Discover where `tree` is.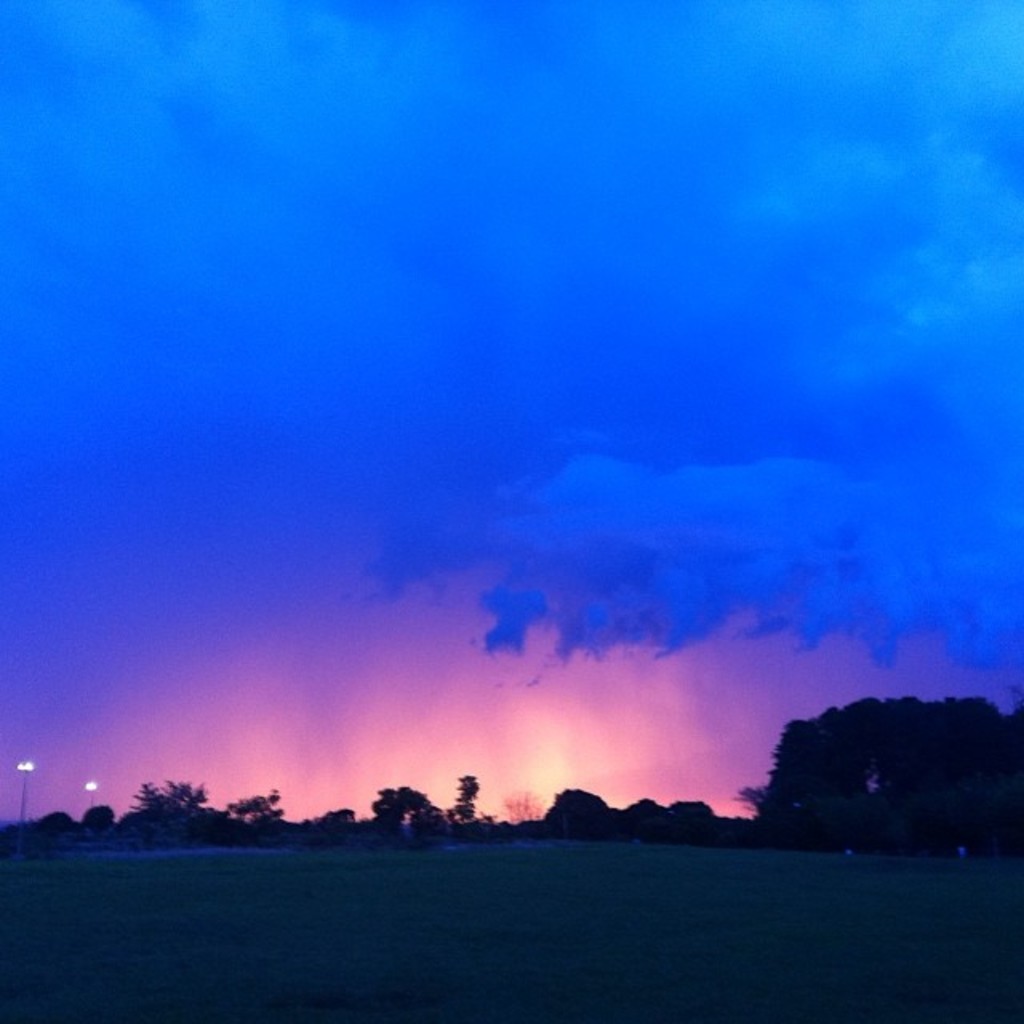
Discovered at [x1=440, y1=754, x2=475, y2=842].
